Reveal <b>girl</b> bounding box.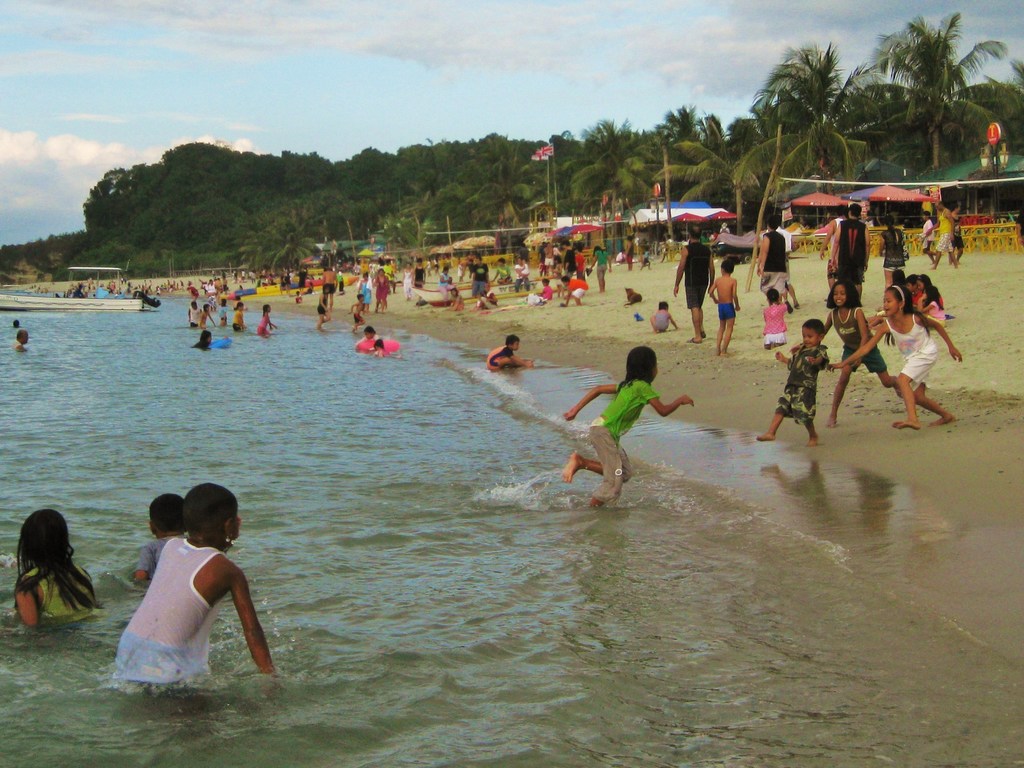
Revealed: bbox(374, 266, 388, 313).
